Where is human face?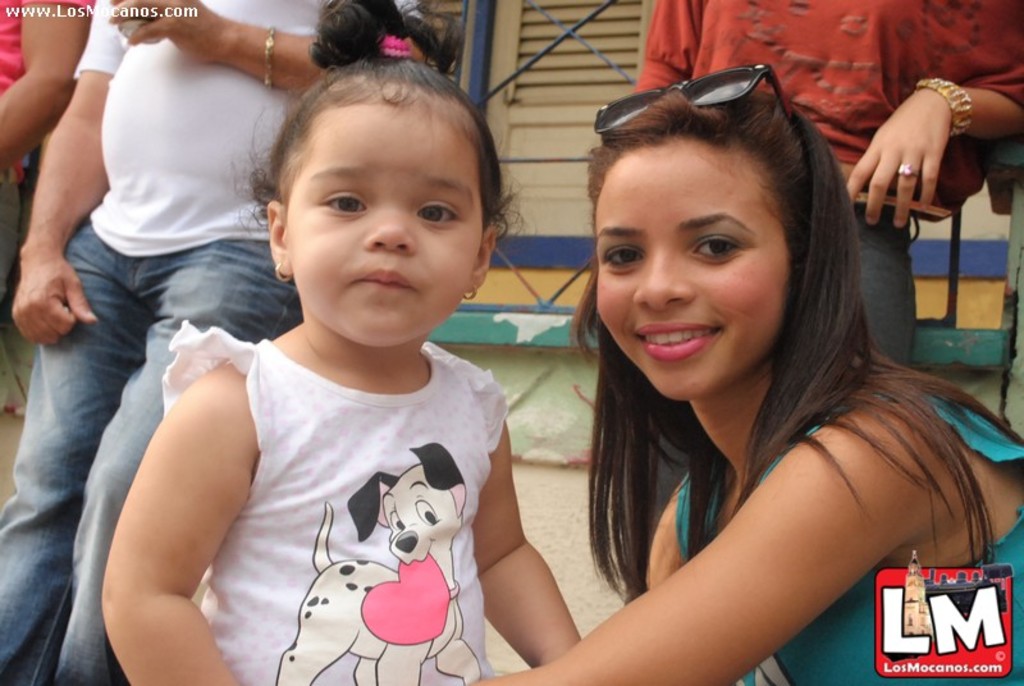
595 142 788 402.
